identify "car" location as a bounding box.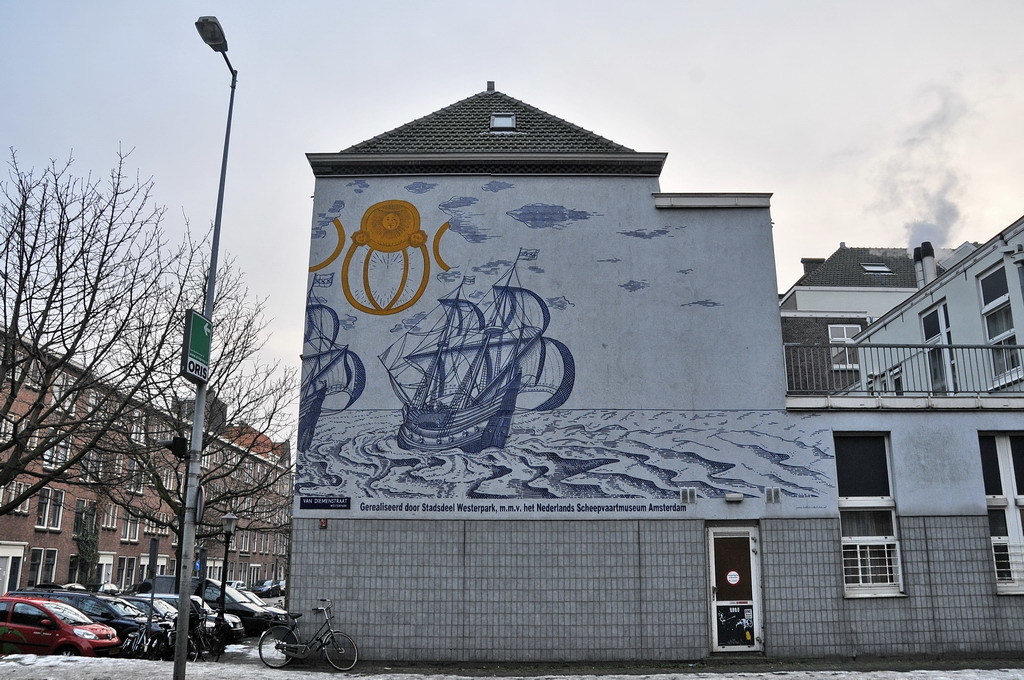
(275,578,287,593).
